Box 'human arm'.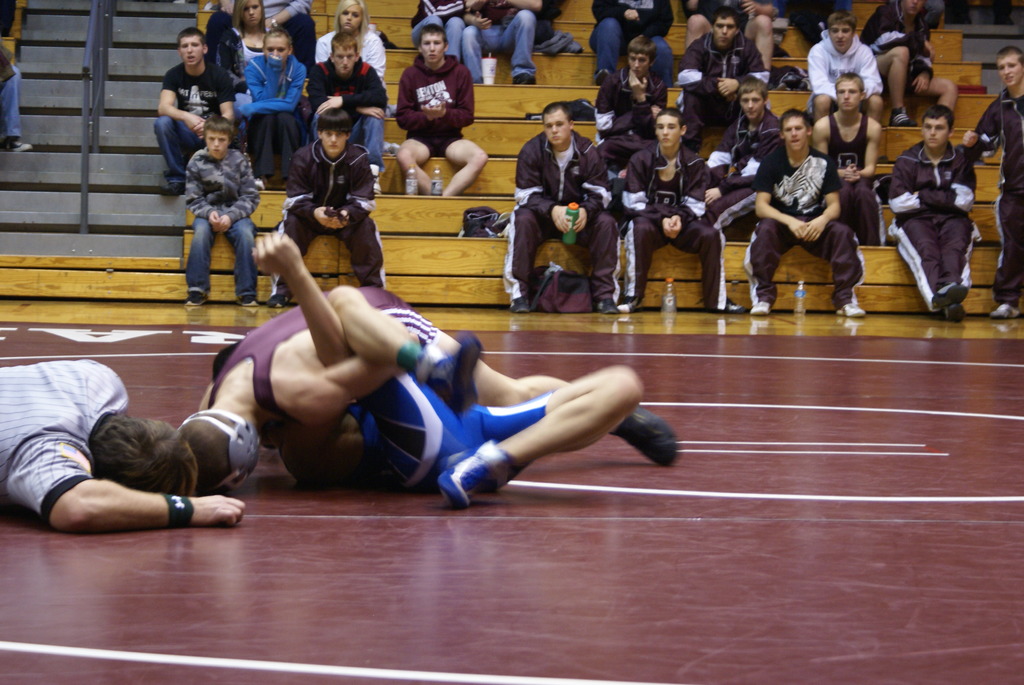
box=[669, 41, 714, 96].
